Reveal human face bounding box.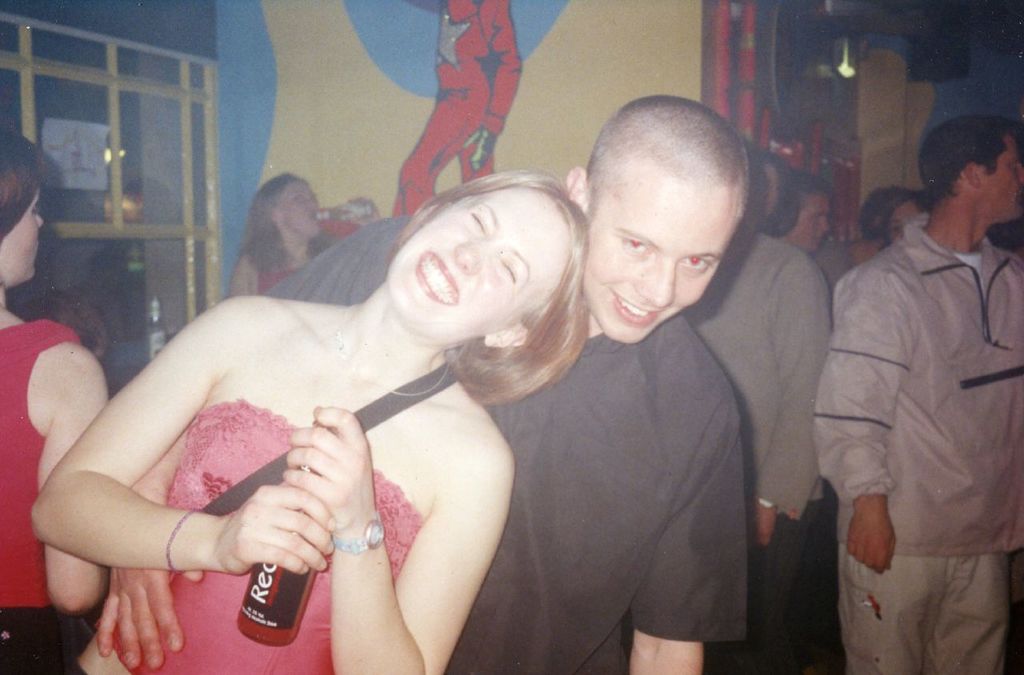
Revealed: box=[386, 184, 570, 338].
